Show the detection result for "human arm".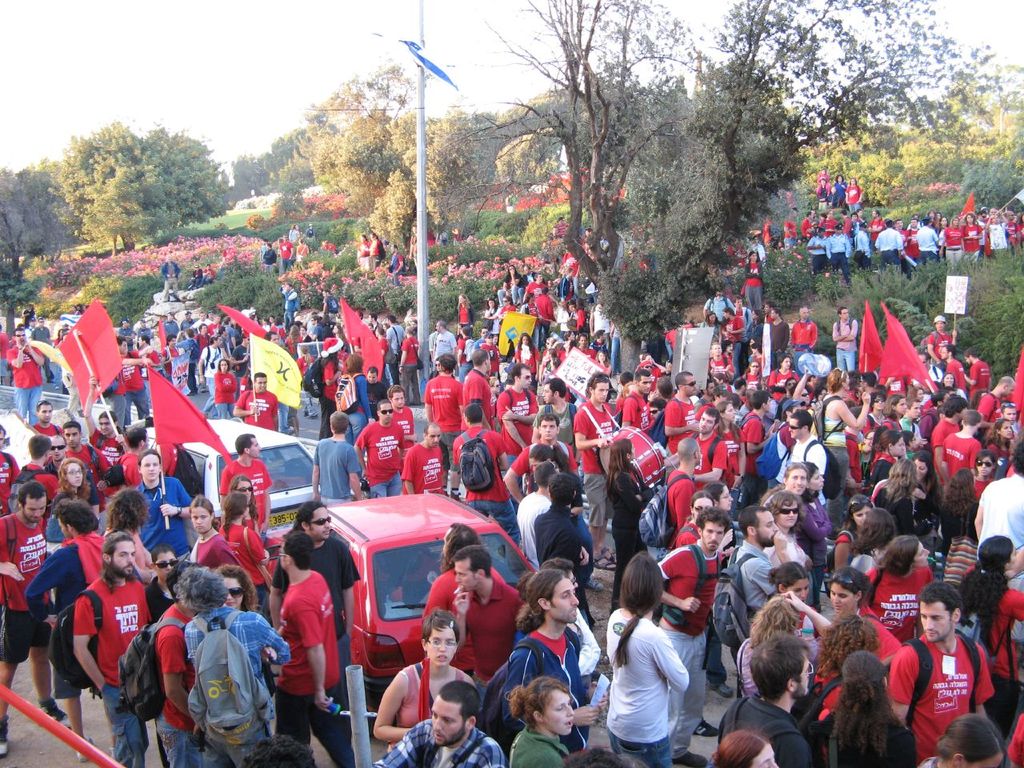
[911, 494, 917, 504].
